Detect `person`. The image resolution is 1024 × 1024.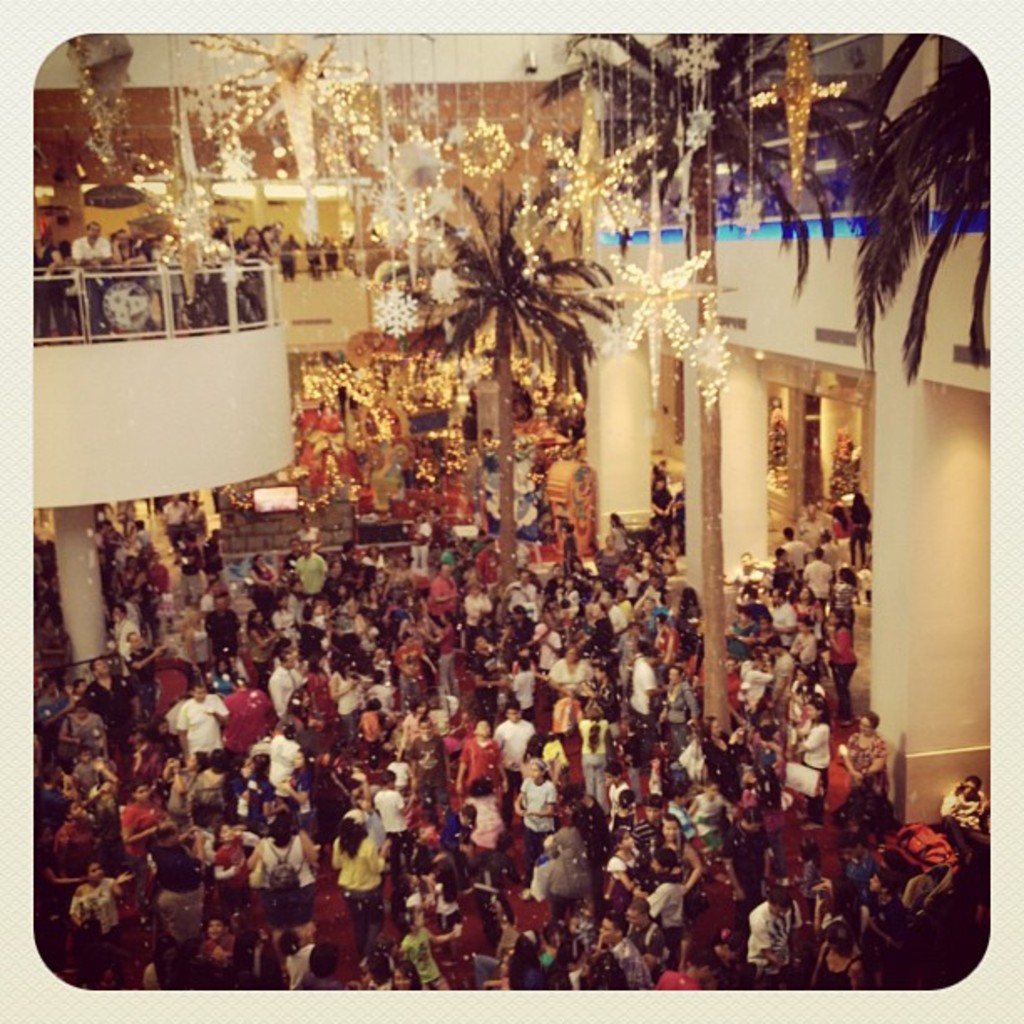
(left=840, top=713, right=885, bottom=780).
